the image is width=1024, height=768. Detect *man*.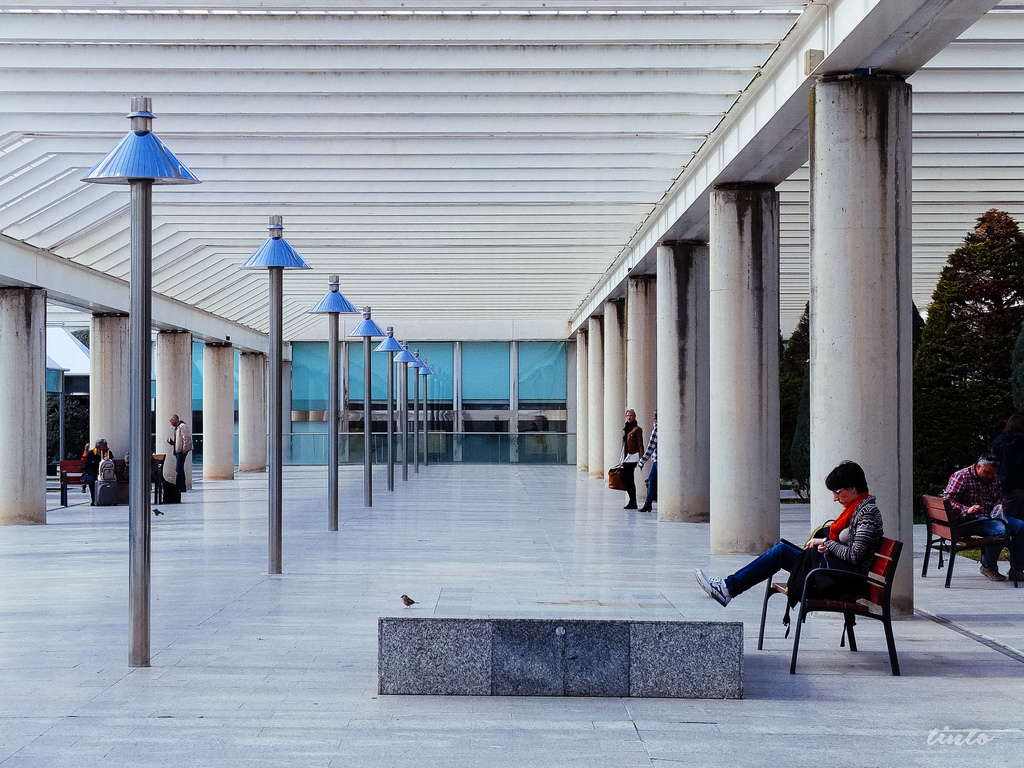
Detection: select_region(165, 407, 192, 495).
